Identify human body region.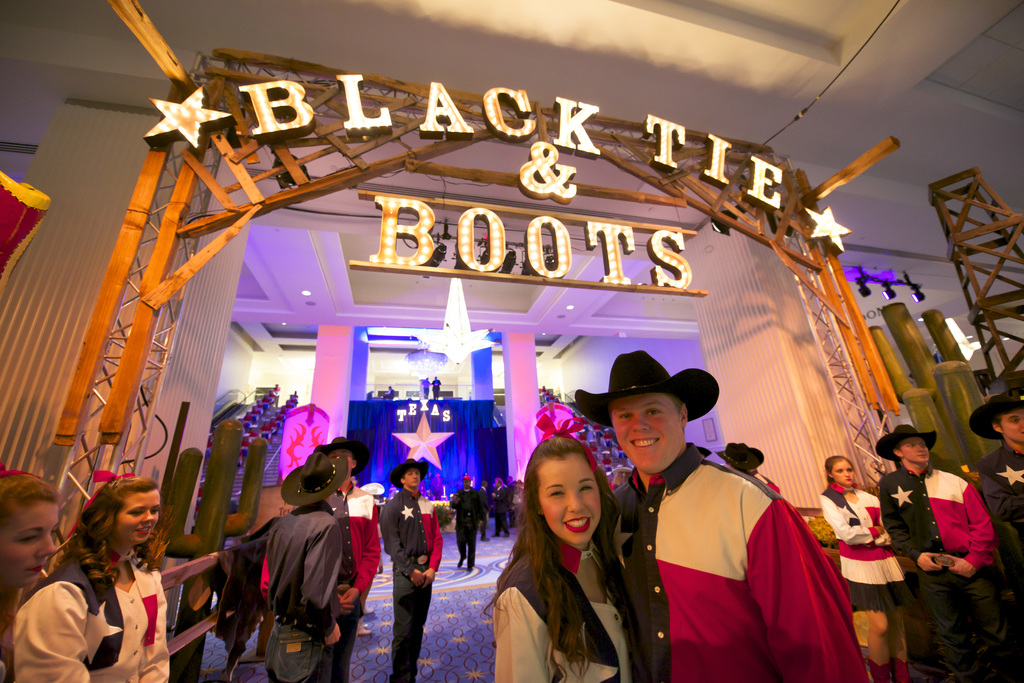
Region: left=980, top=442, right=1023, bottom=588.
